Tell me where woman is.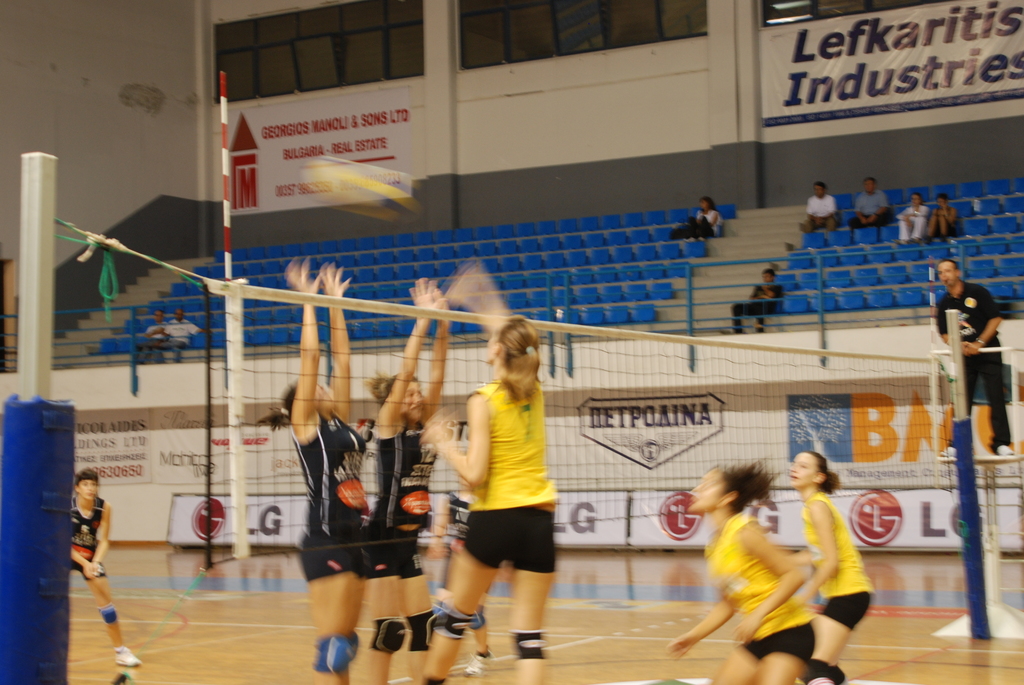
woman is at (x1=67, y1=468, x2=141, y2=666).
